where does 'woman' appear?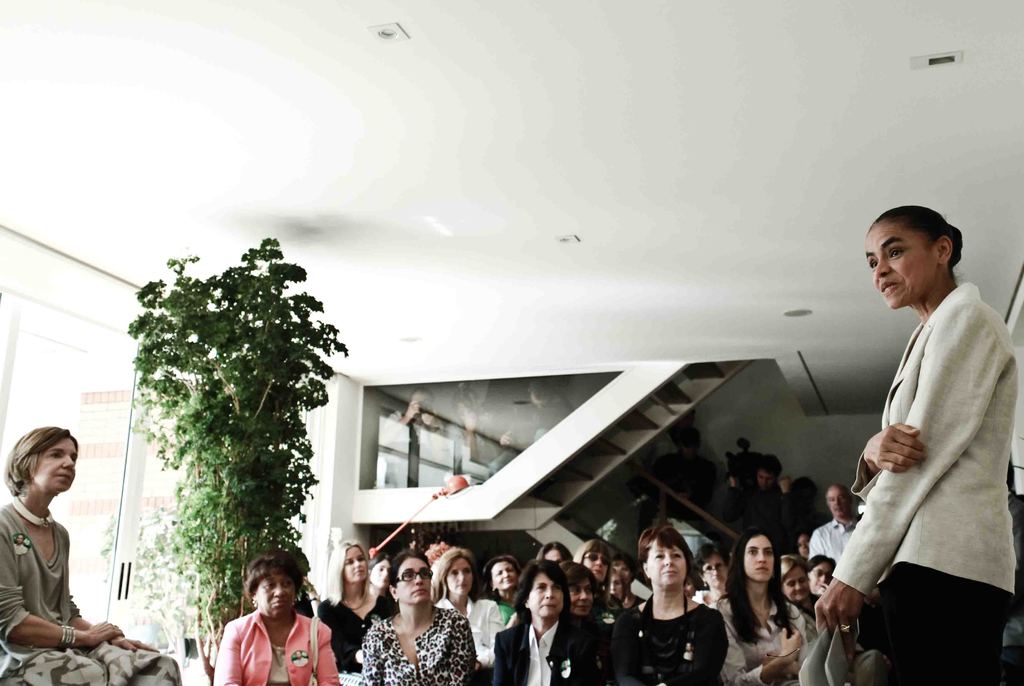
Appears at (x1=357, y1=554, x2=474, y2=685).
